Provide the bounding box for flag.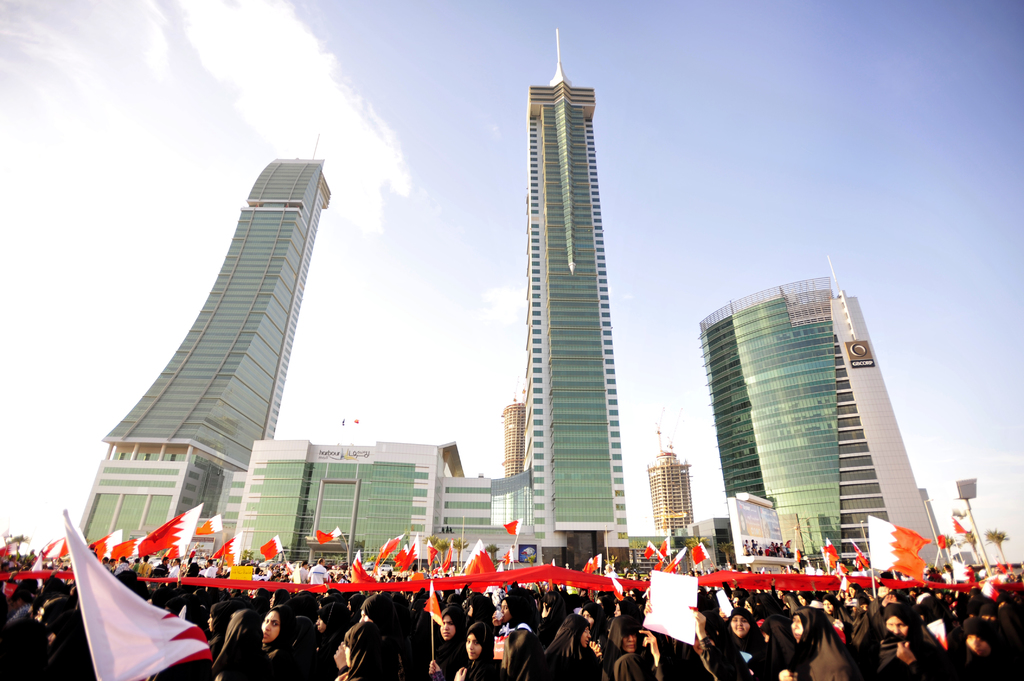
{"x1": 0, "y1": 534, "x2": 19, "y2": 558}.
